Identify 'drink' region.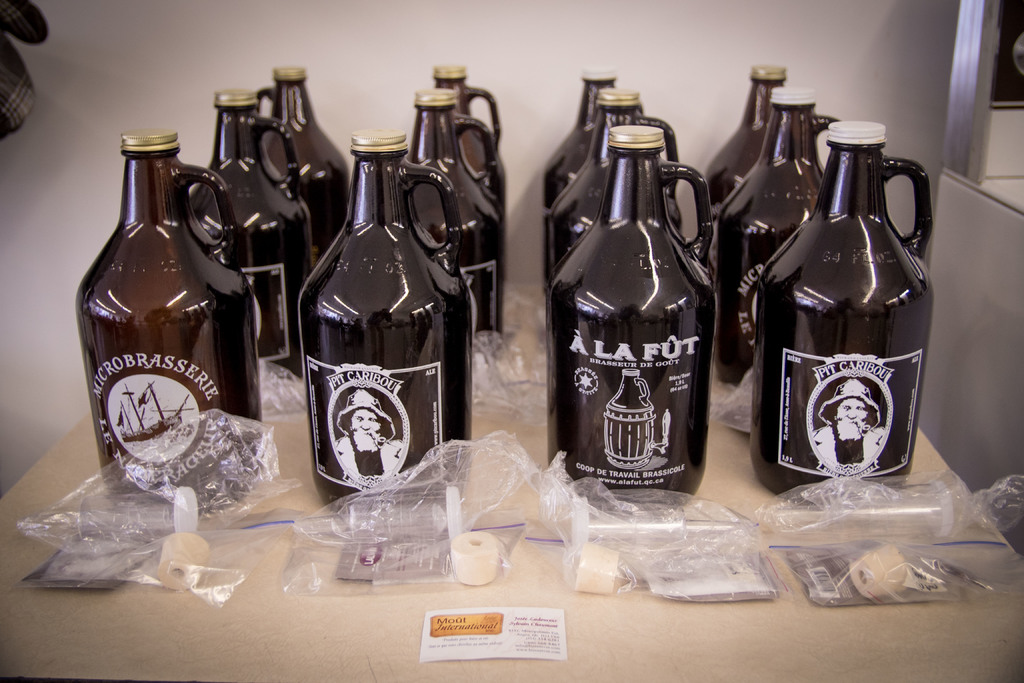
Region: box(767, 127, 927, 511).
